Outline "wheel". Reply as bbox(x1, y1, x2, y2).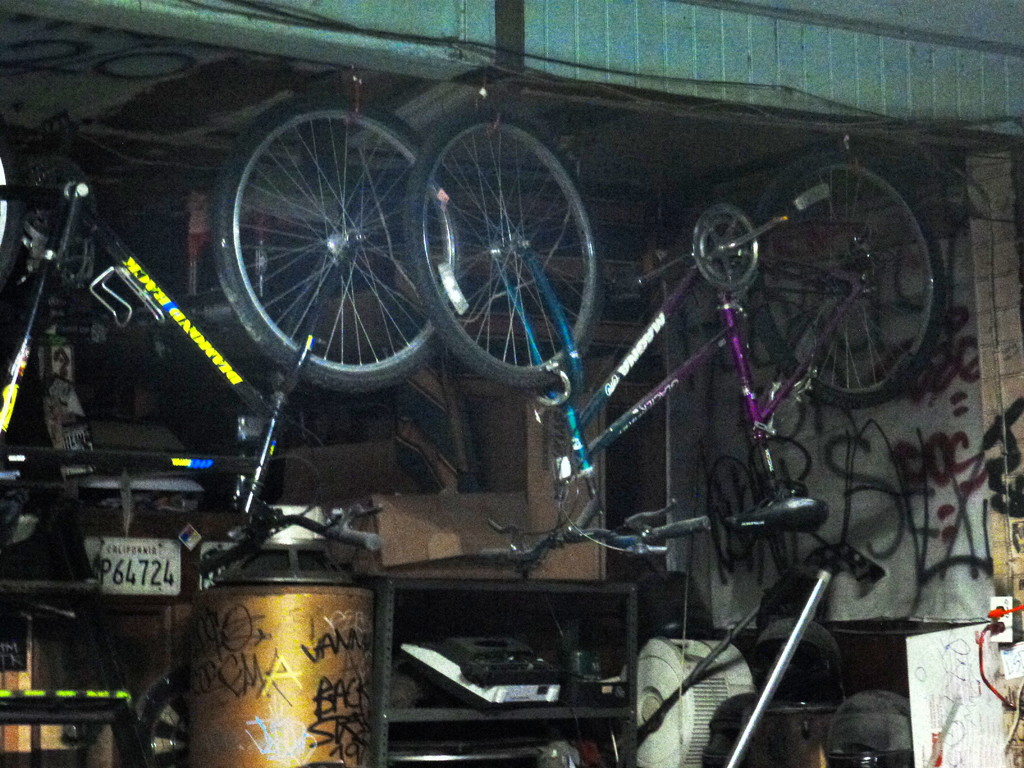
bbox(208, 83, 433, 381).
